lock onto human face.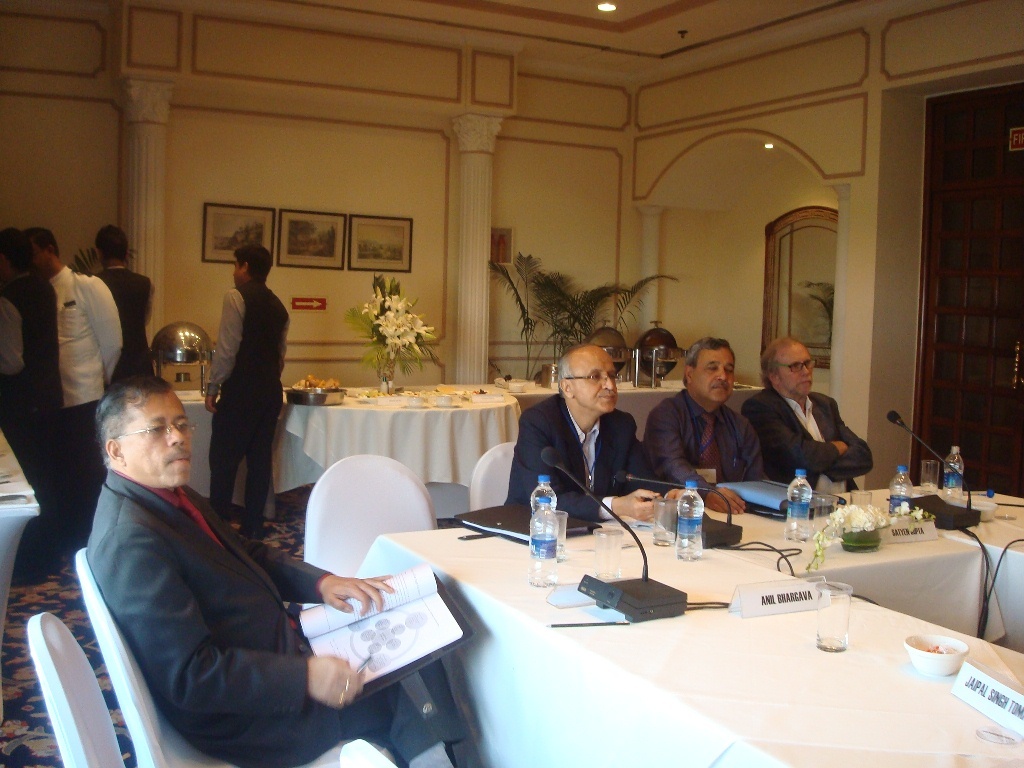
Locked: BBox(695, 345, 733, 404).
